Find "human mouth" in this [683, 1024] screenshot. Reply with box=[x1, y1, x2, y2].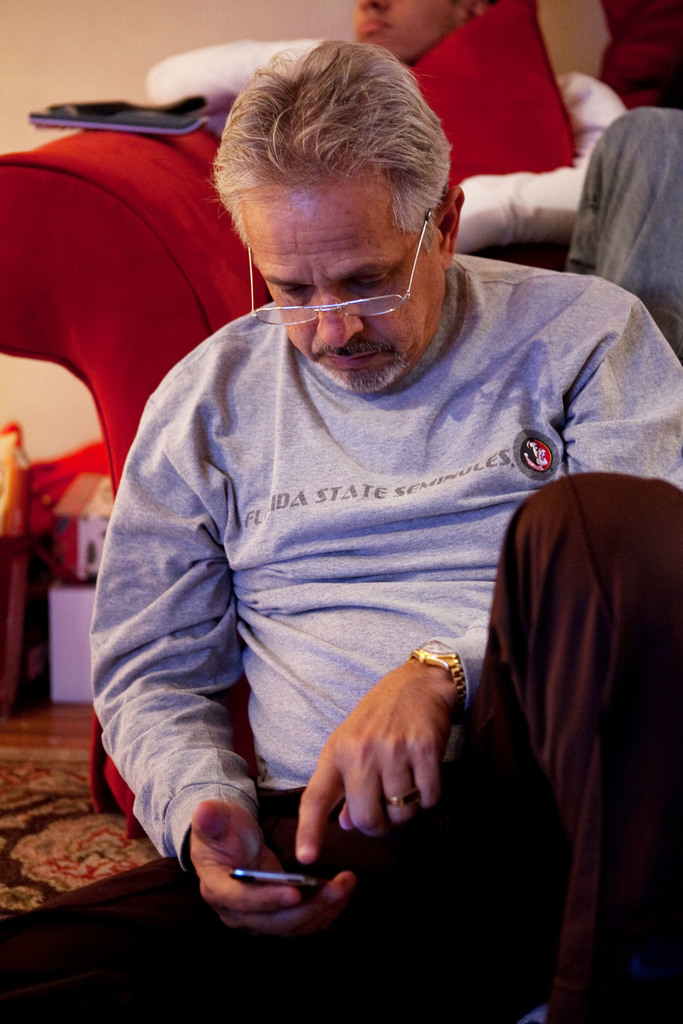
box=[318, 352, 377, 363].
